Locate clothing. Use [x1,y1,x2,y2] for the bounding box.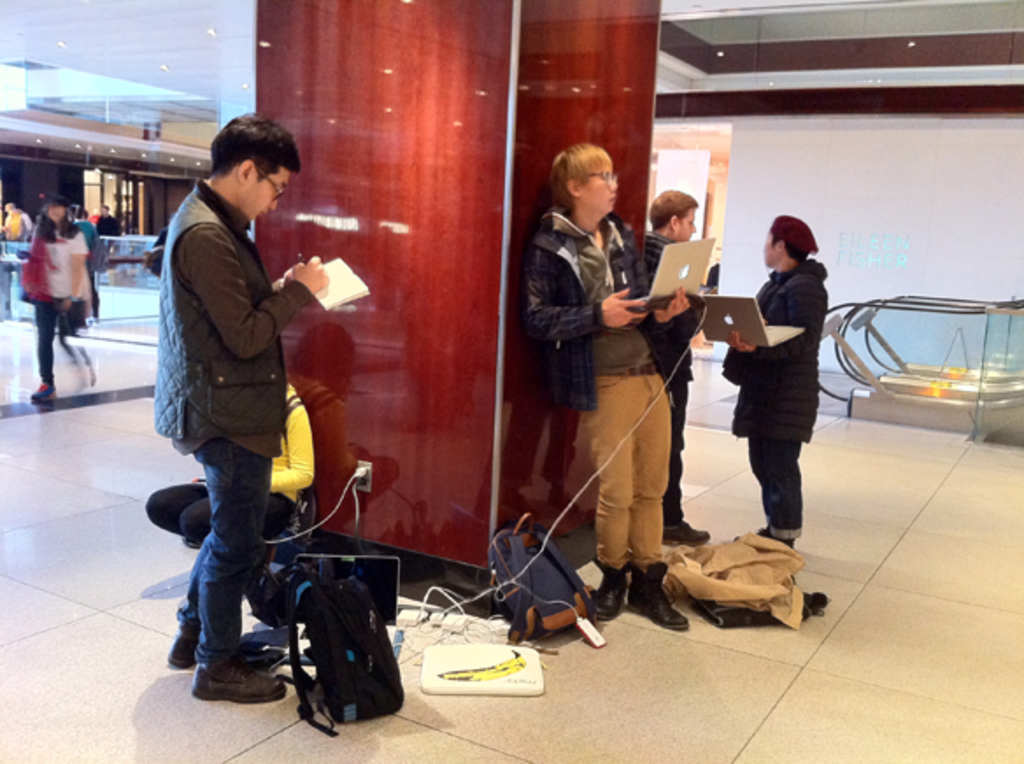
[177,452,263,661].
